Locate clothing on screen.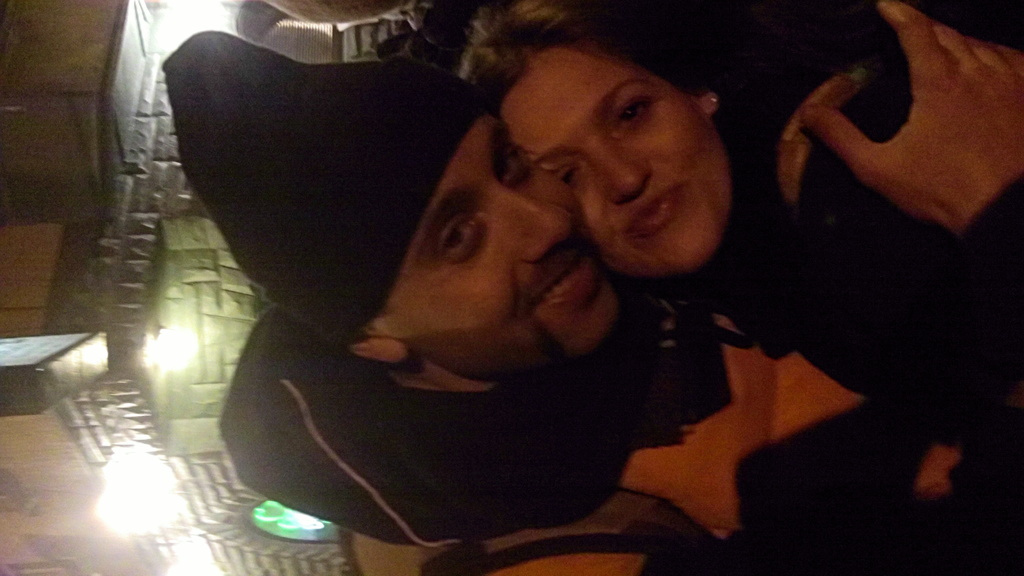
On screen at BBox(218, 307, 862, 575).
